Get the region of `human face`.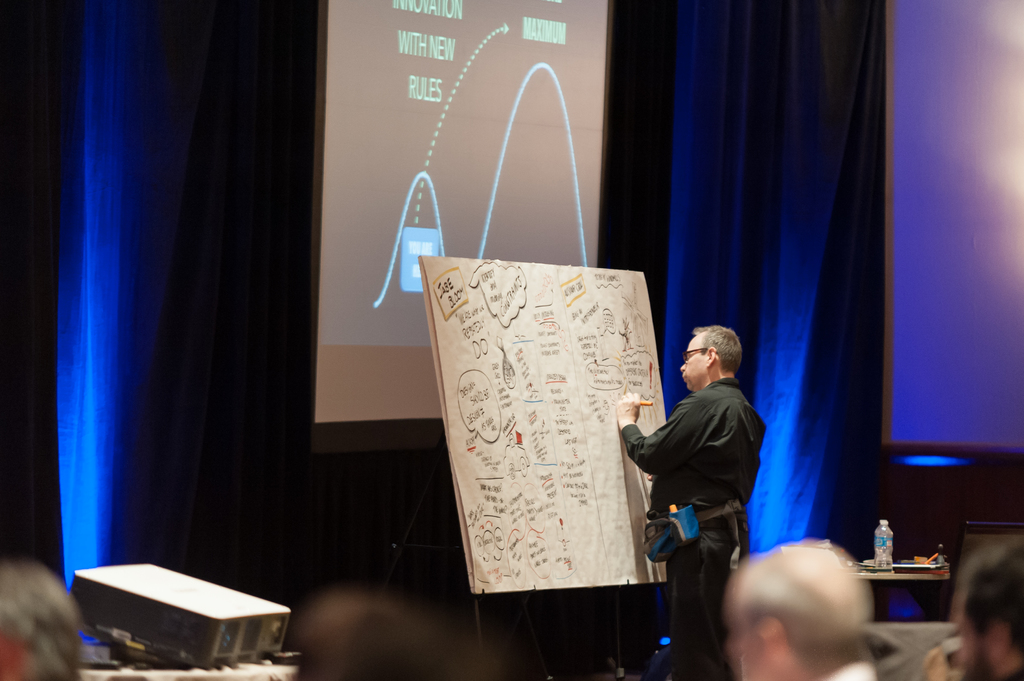
(left=679, top=332, right=710, bottom=392).
